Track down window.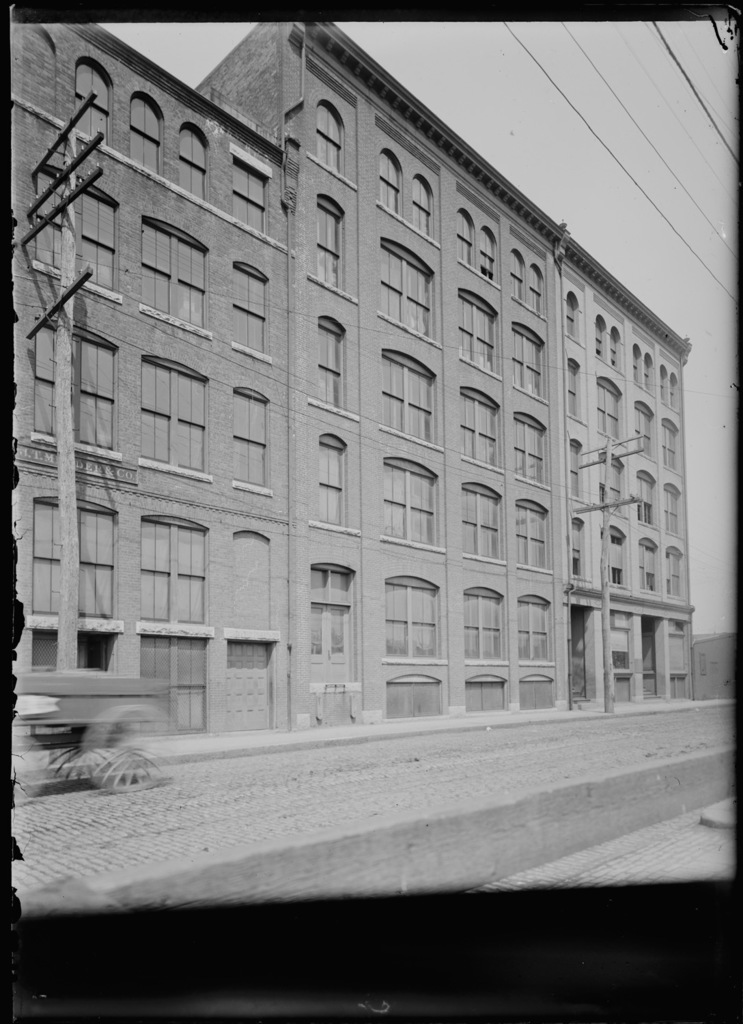
Tracked to [27, 315, 118, 459].
